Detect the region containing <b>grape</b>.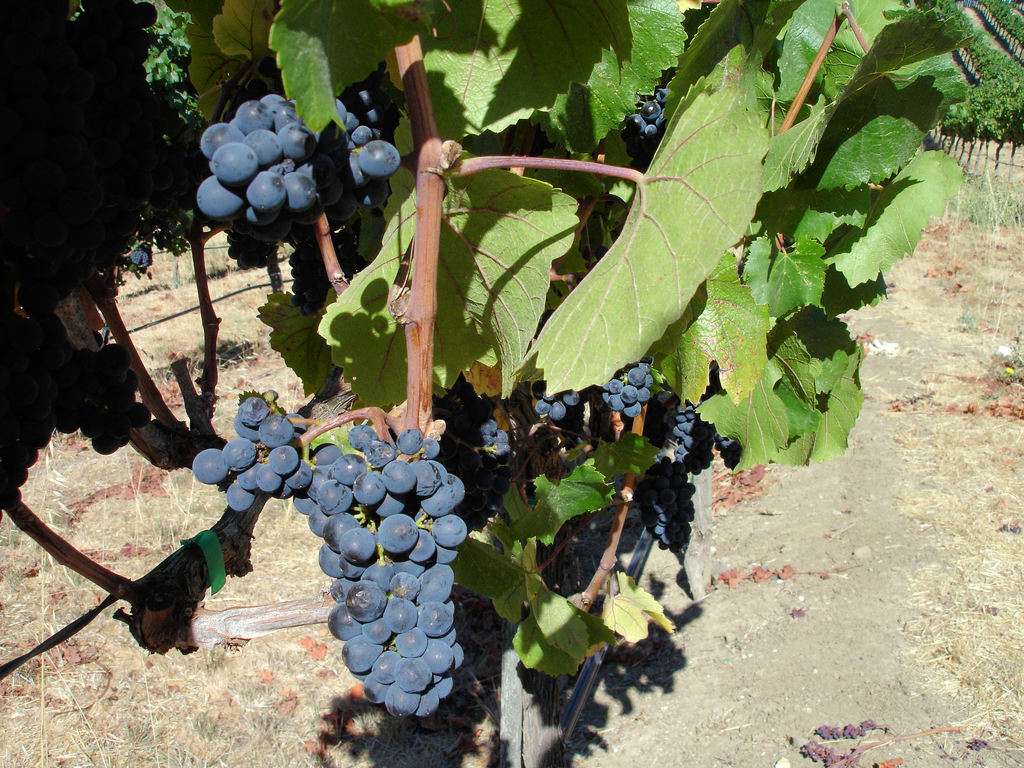
region(563, 391, 580, 407).
